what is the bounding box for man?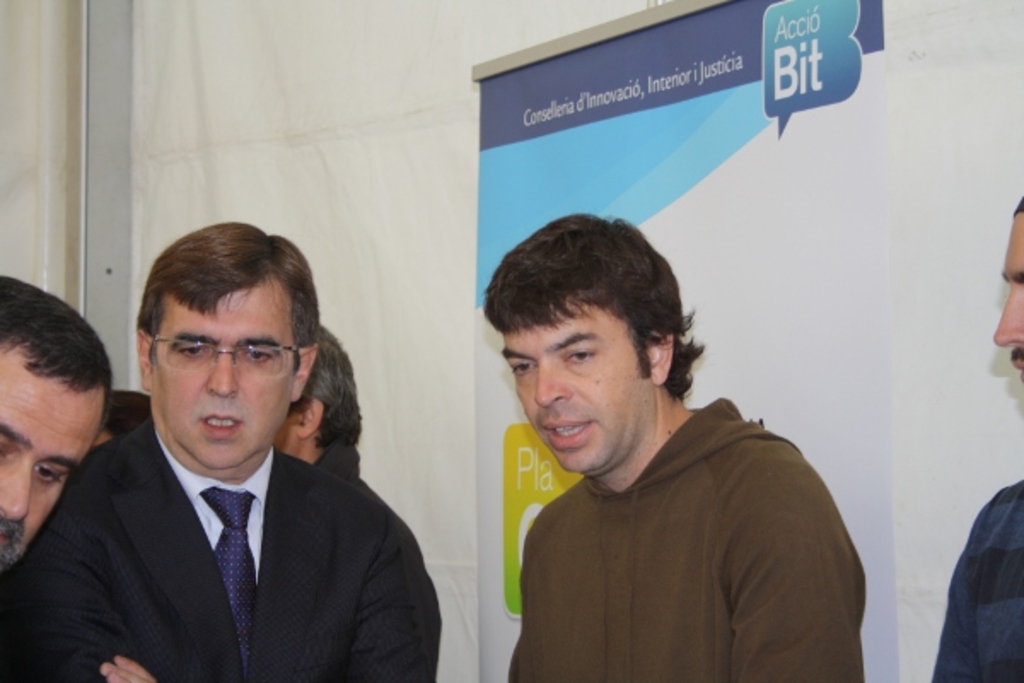
0, 277, 125, 575.
